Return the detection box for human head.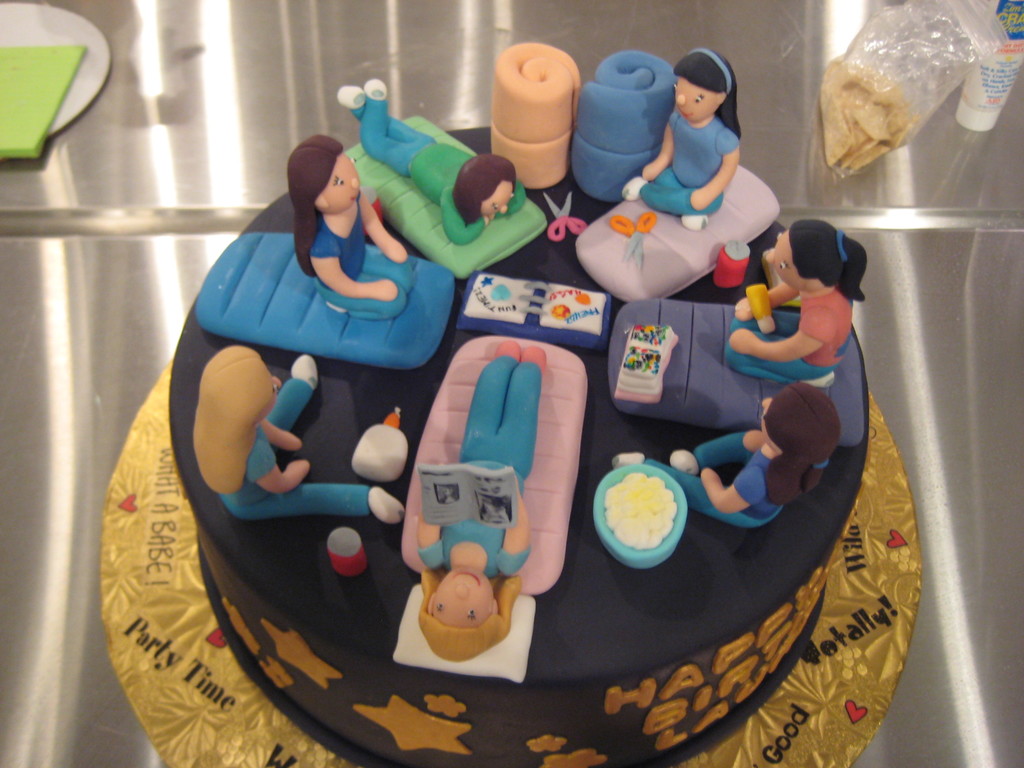
199,344,284,423.
